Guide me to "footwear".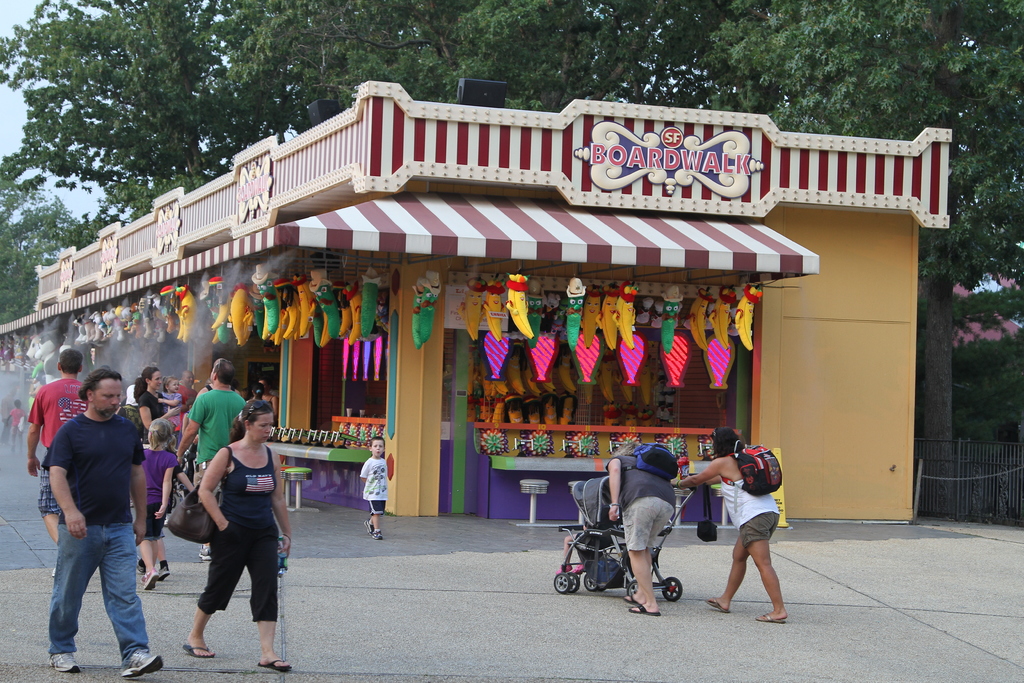
Guidance: <box>158,559,177,582</box>.
